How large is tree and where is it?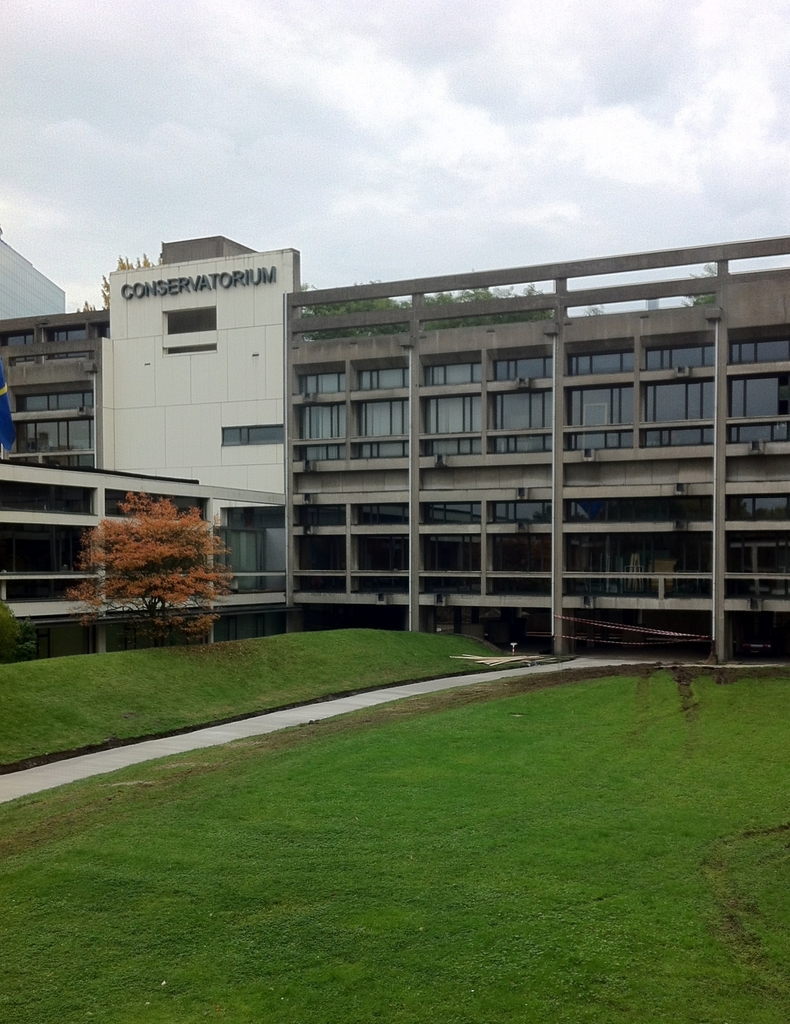
Bounding box: (left=418, top=285, right=549, bottom=309).
